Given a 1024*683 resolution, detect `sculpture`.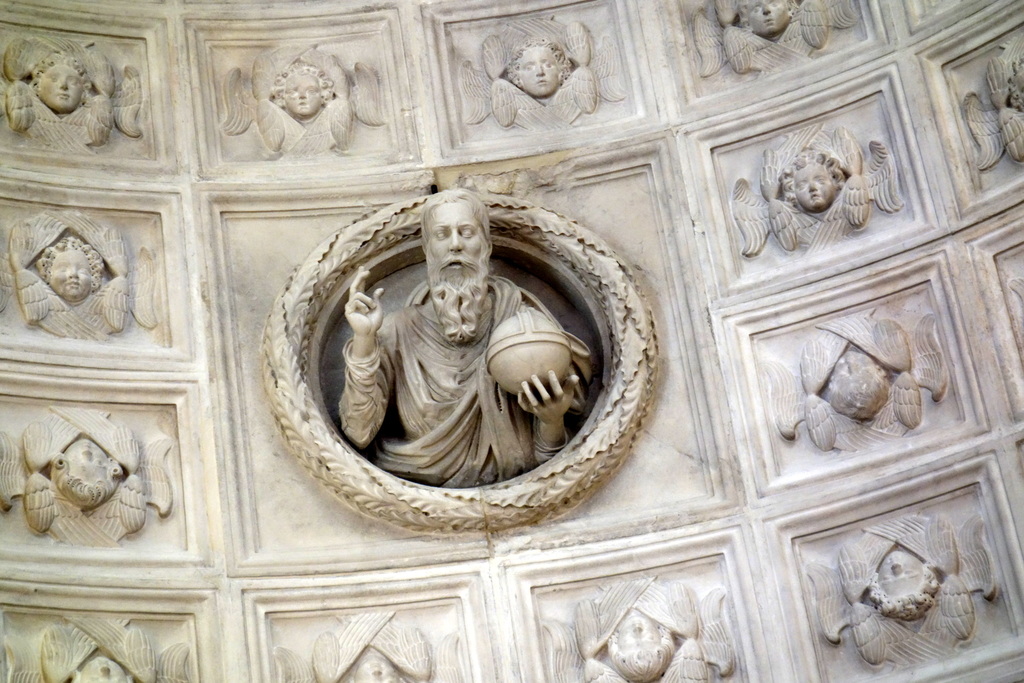
box=[763, 307, 947, 447].
